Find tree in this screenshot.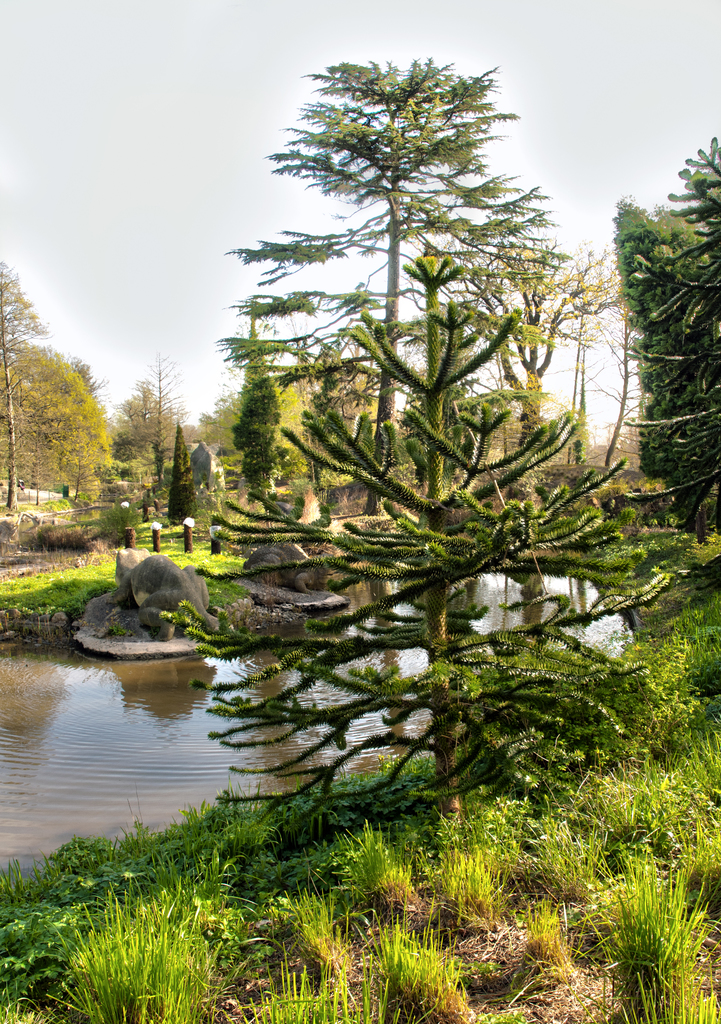
The bounding box for tree is (left=164, top=251, right=673, bottom=812).
